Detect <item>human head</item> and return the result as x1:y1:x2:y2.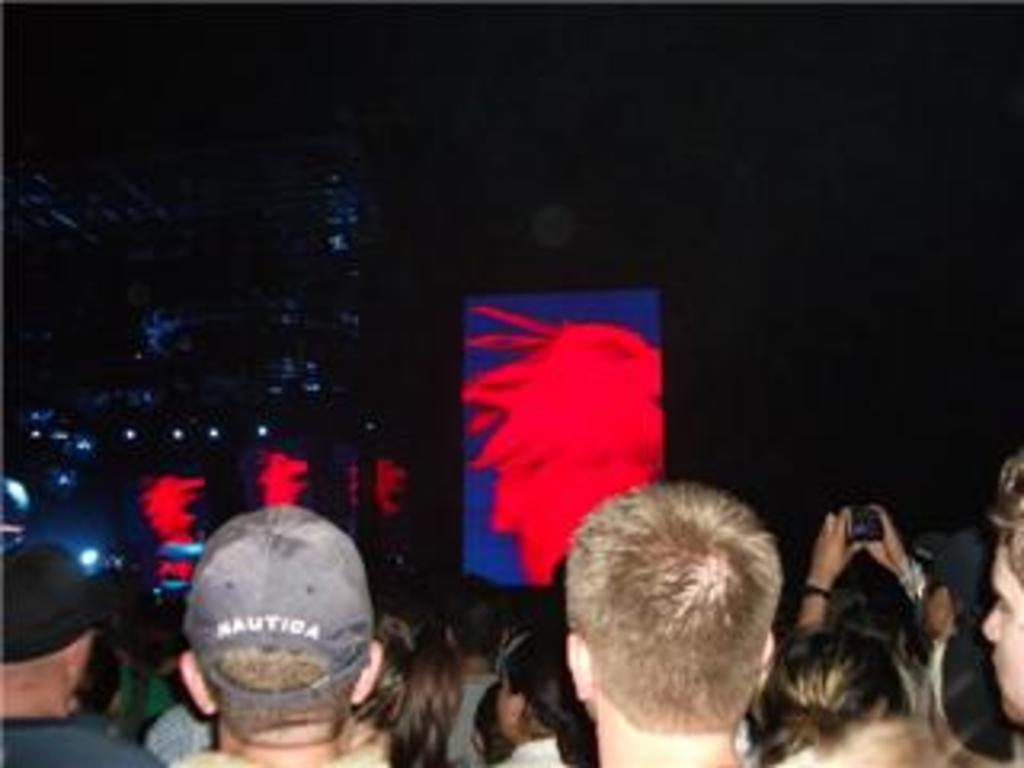
976:445:1021:726.
